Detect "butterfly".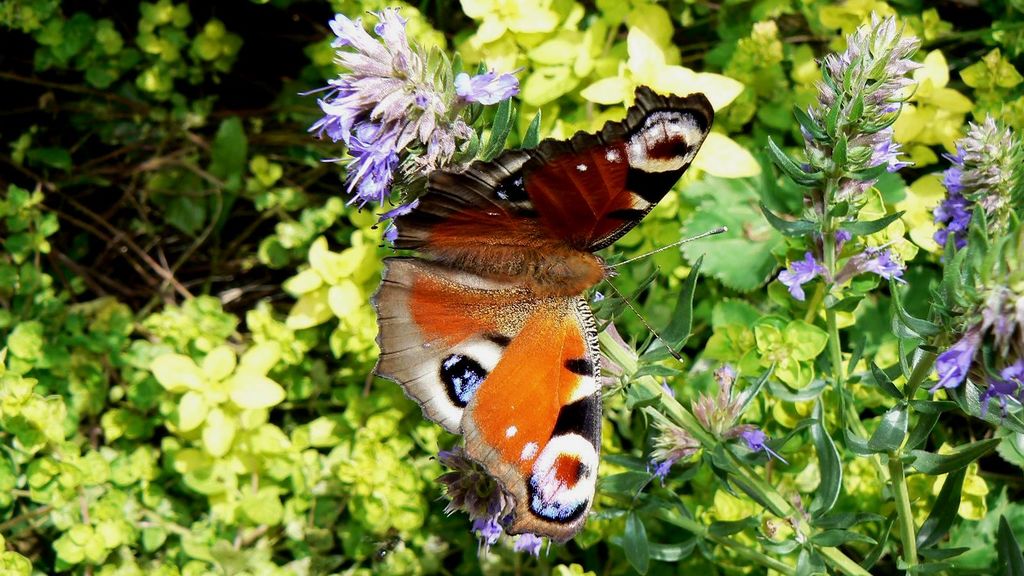
Detected at bbox=(332, 54, 740, 542).
